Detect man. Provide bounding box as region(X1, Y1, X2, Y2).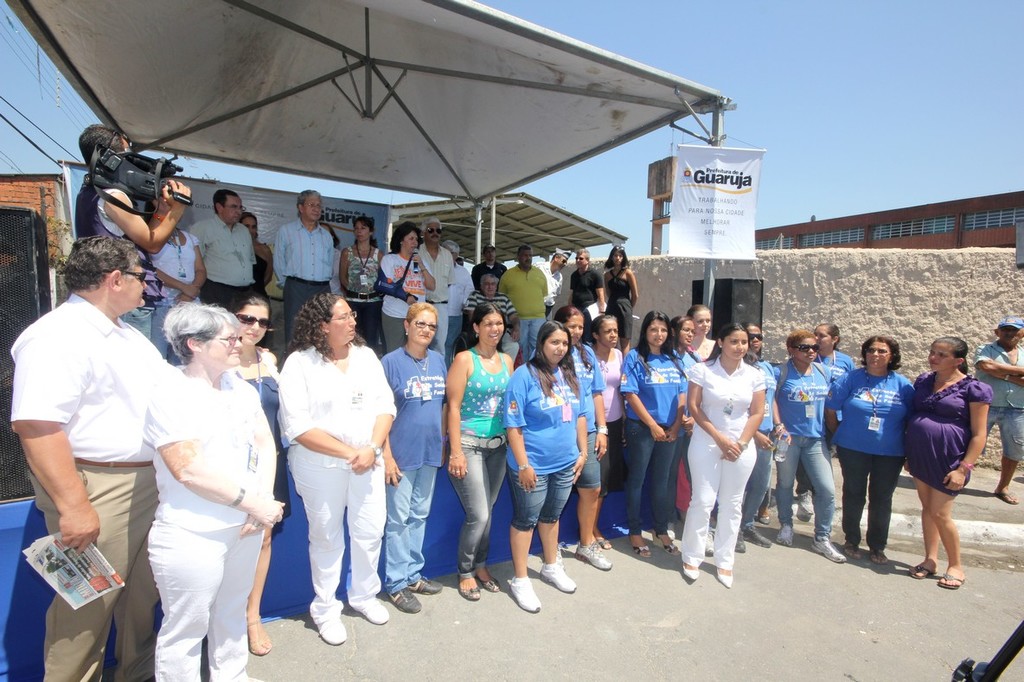
region(178, 187, 255, 316).
